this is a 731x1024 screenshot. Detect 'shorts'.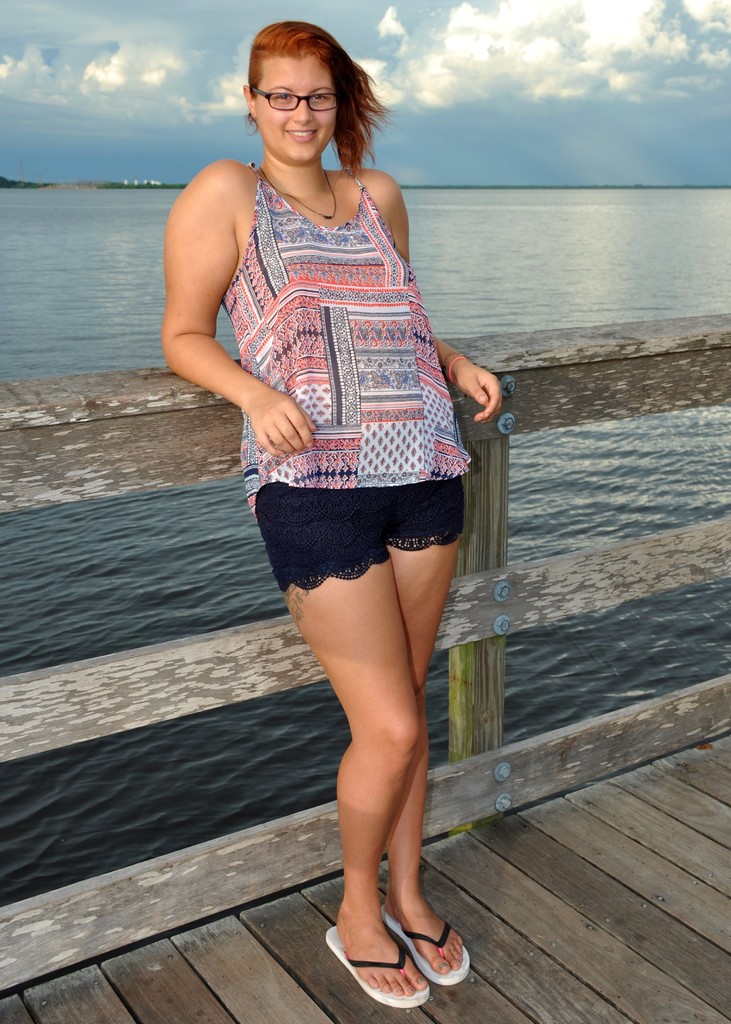
{"left": 253, "top": 483, "right": 466, "bottom": 594}.
